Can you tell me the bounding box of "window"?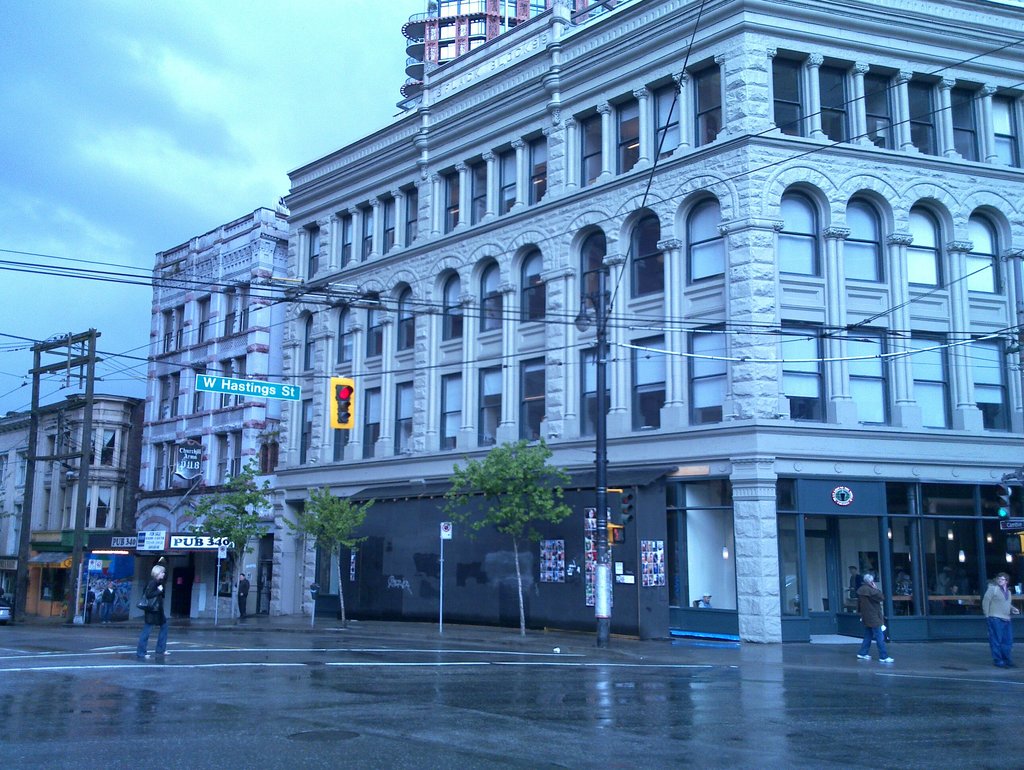
582:233:613:315.
